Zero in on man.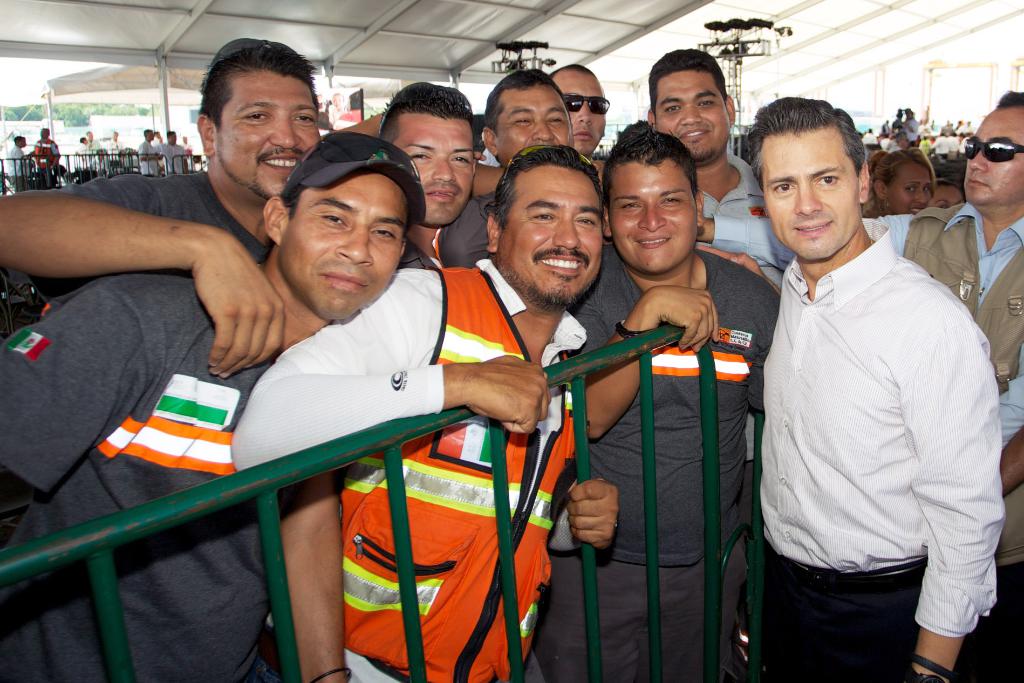
Zeroed in: bbox=[228, 138, 620, 682].
